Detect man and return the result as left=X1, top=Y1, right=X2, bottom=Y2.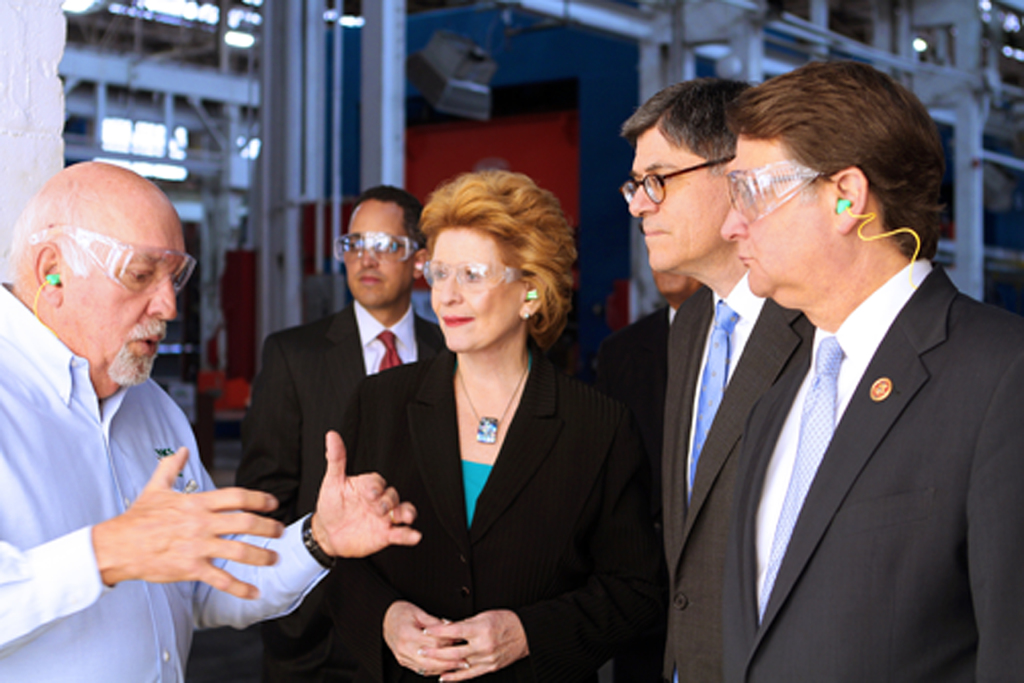
left=0, top=160, right=420, bottom=682.
